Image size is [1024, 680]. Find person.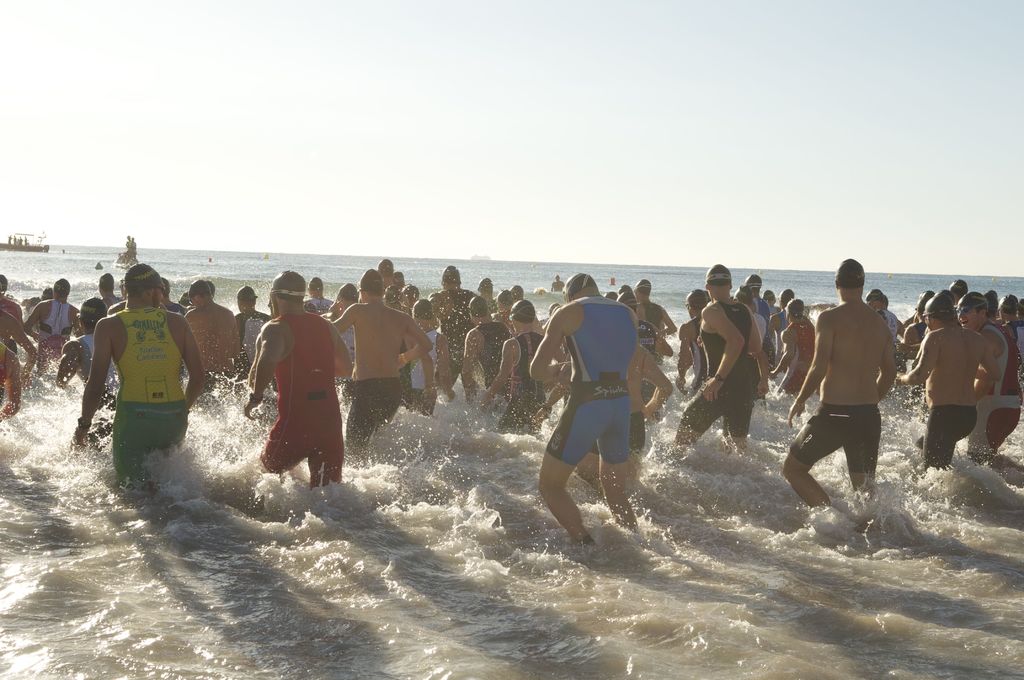
region(953, 310, 1022, 460).
